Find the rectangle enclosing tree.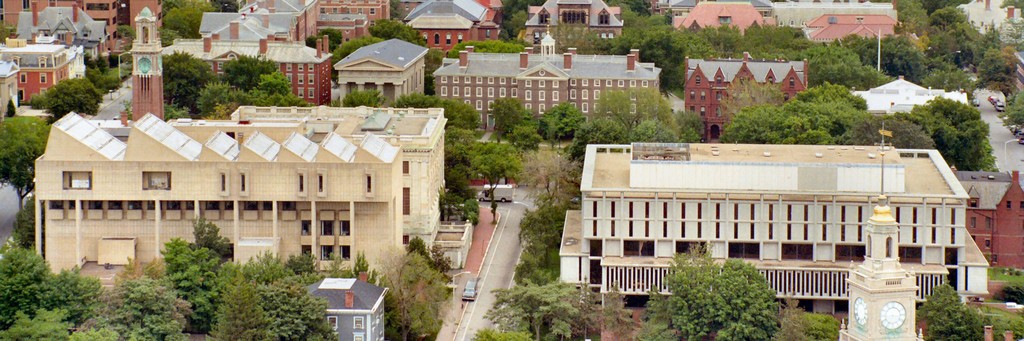
0,112,56,238.
